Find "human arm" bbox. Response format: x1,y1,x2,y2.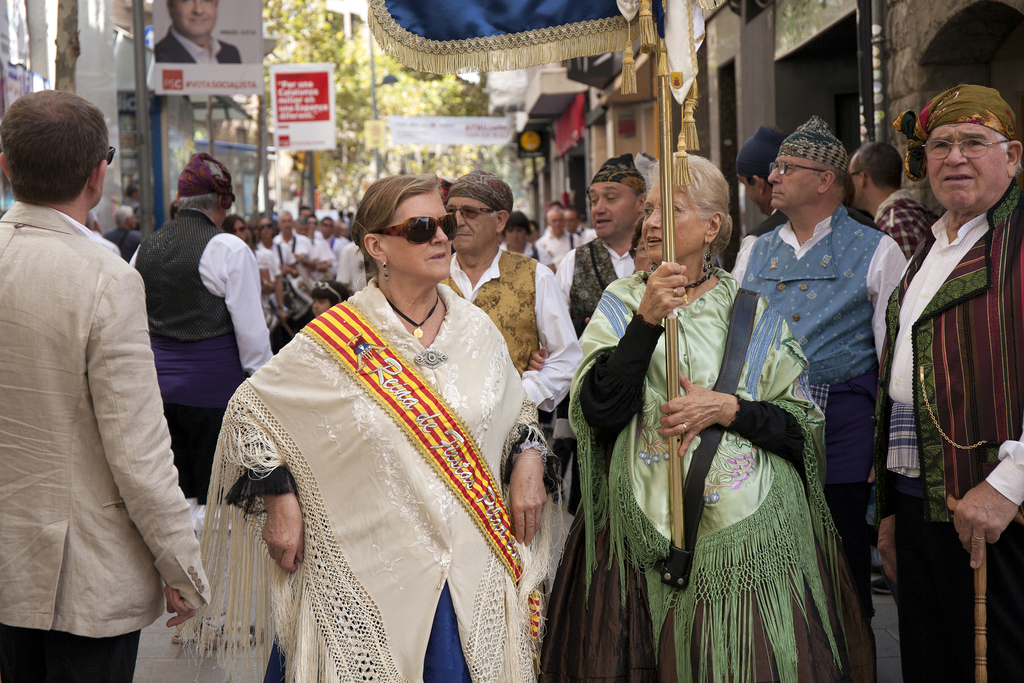
655,292,820,454.
